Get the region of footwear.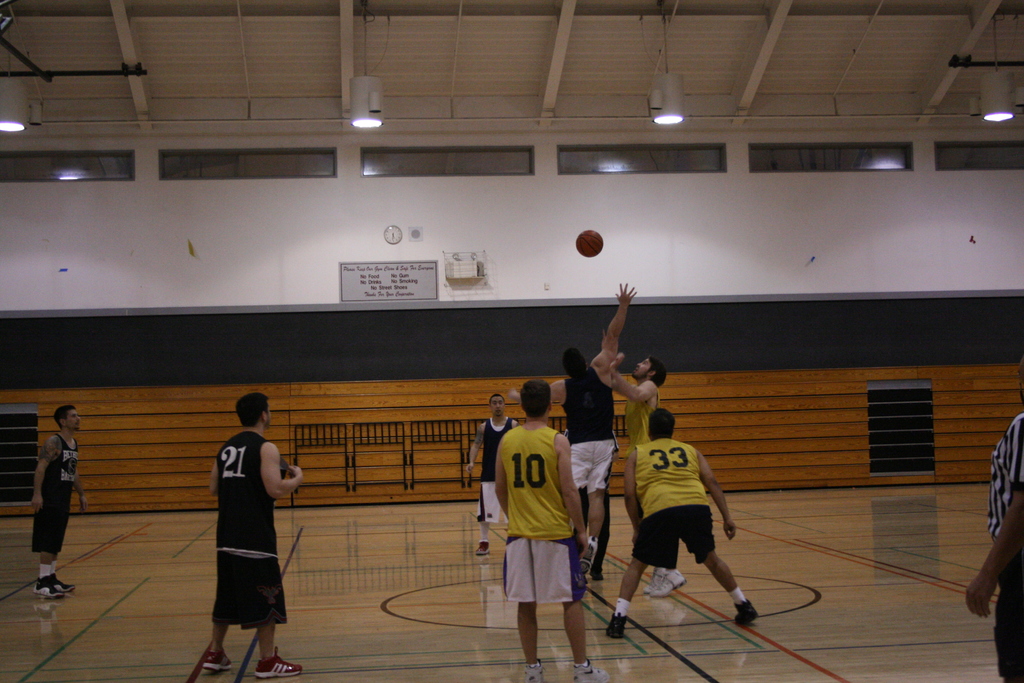
[left=203, top=650, right=232, bottom=673].
